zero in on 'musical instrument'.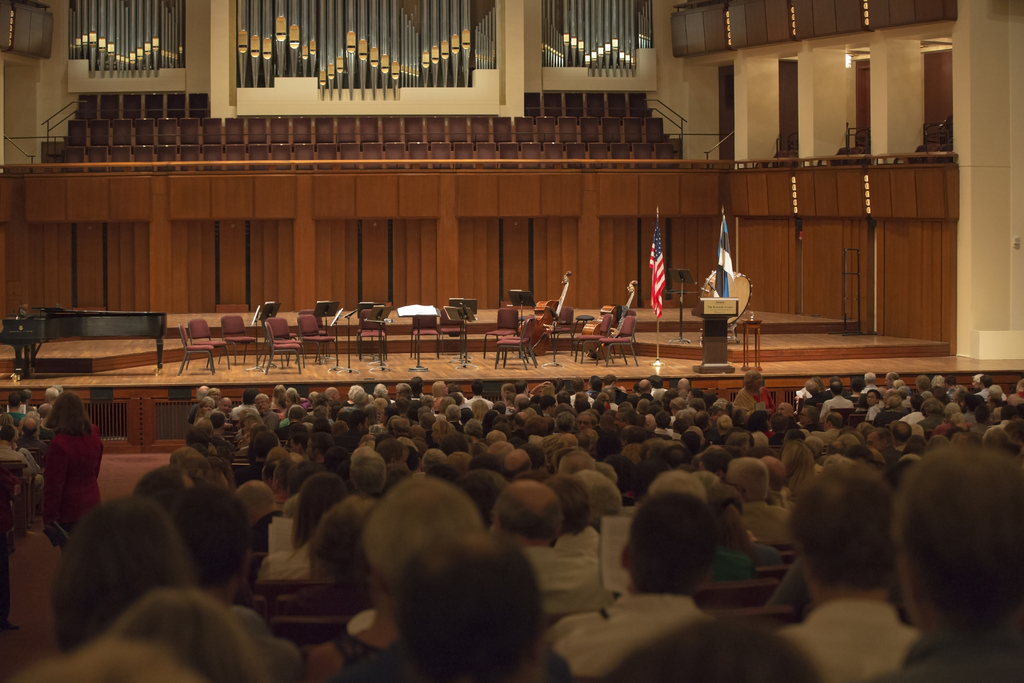
Zeroed in: l=0, t=294, r=172, b=386.
